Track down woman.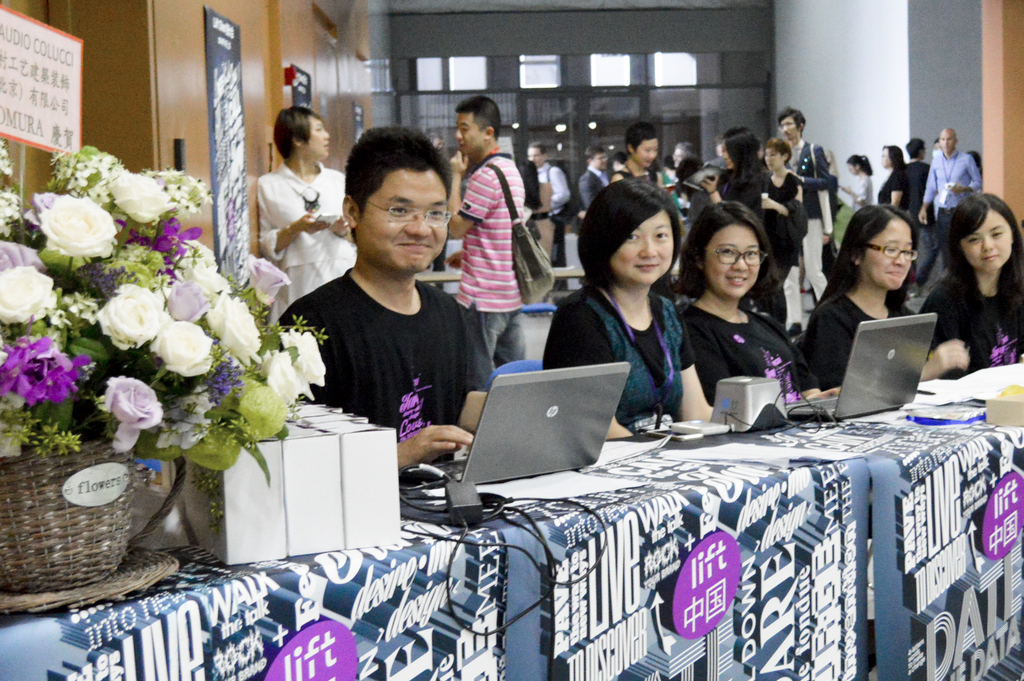
Tracked to bbox(612, 122, 665, 187).
